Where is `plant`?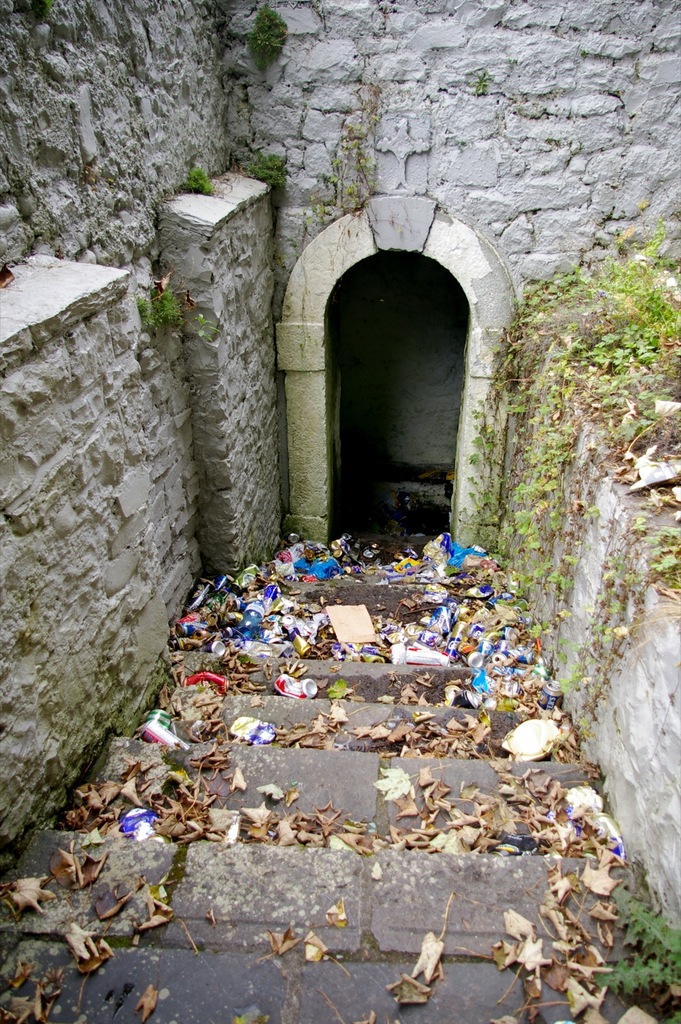
x1=244 y1=4 x2=287 y2=55.
